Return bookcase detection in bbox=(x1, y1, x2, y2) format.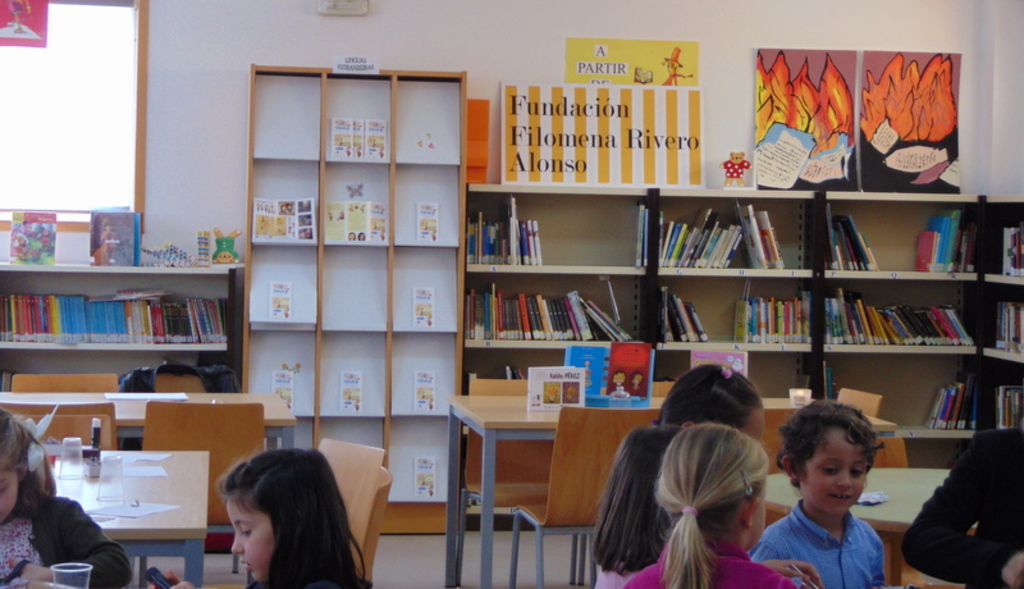
bbox=(0, 257, 238, 388).
